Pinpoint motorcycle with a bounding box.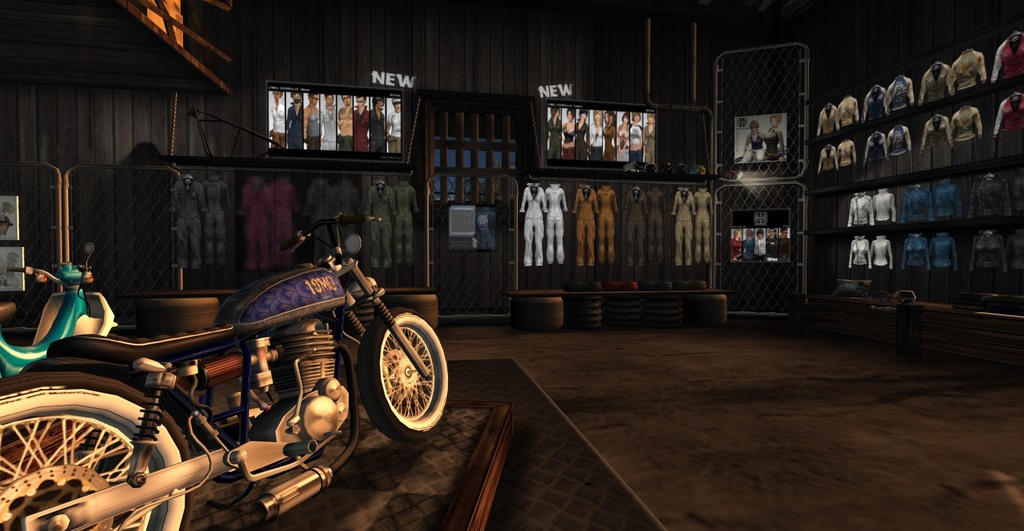
rect(15, 217, 454, 525).
